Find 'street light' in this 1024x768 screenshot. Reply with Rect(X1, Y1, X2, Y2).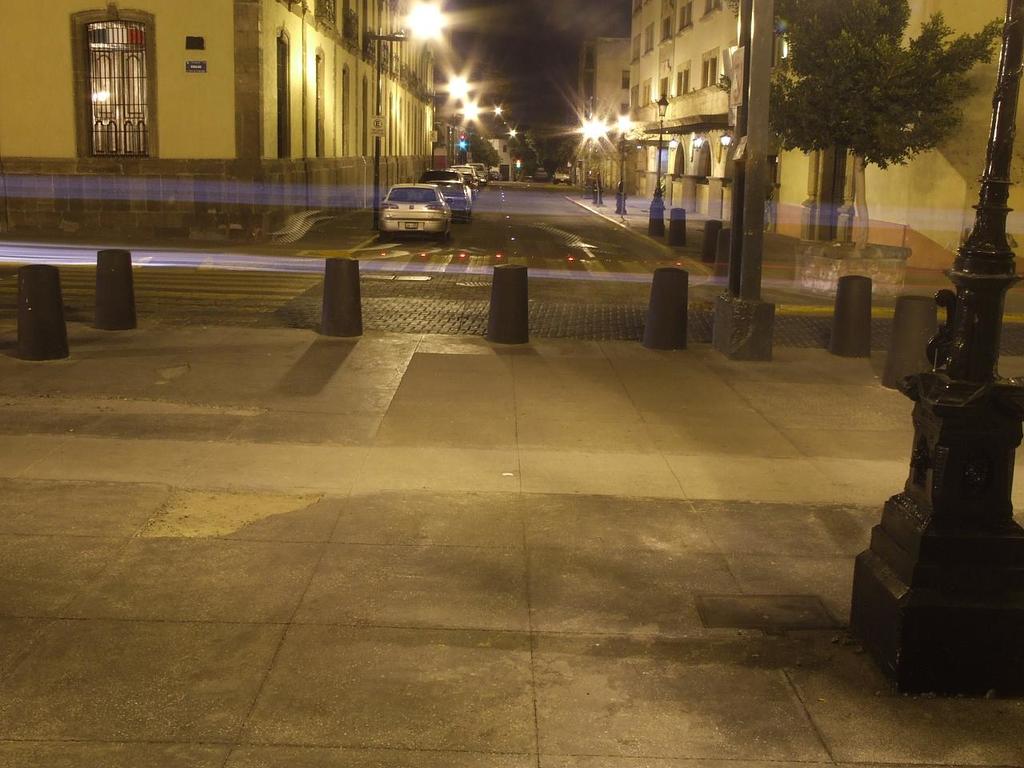
Rect(648, 90, 666, 242).
